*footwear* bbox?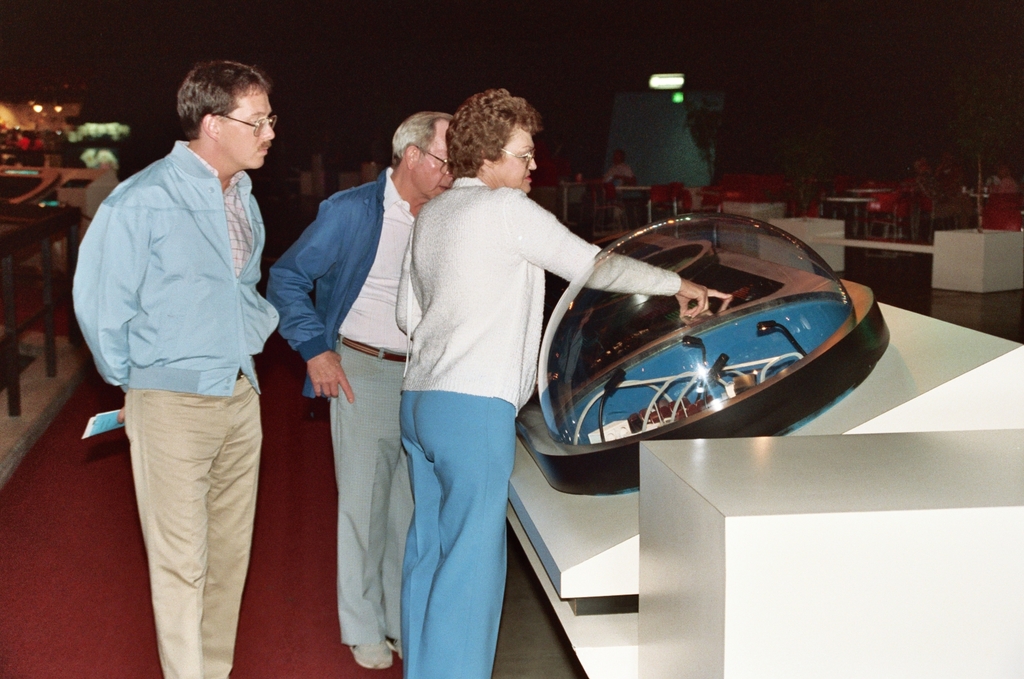
x1=344, y1=638, x2=400, y2=674
